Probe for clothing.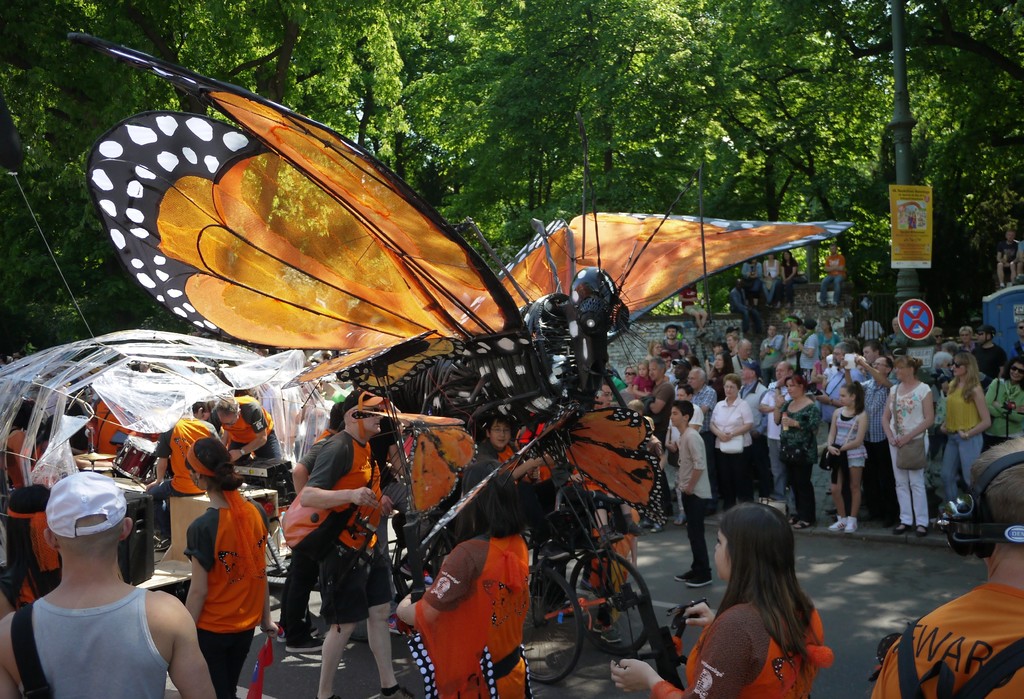
Probe result: (870, 381, 933, 527).
